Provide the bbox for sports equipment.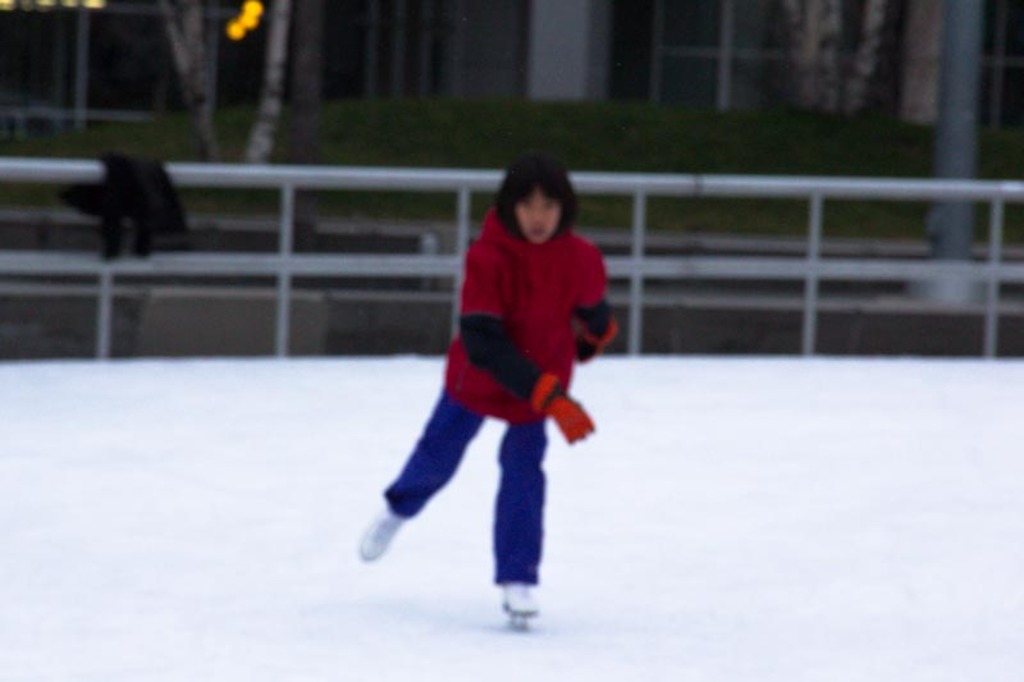
detection(499, 580, 540, 633).
